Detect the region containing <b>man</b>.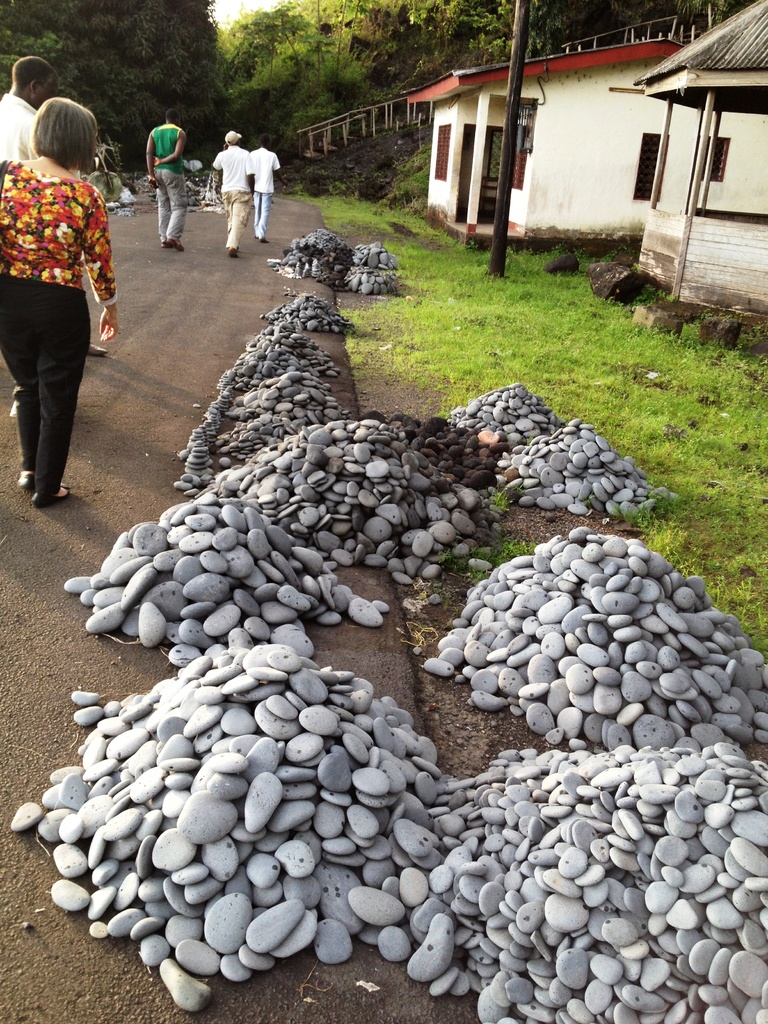
0/54/105/356.
